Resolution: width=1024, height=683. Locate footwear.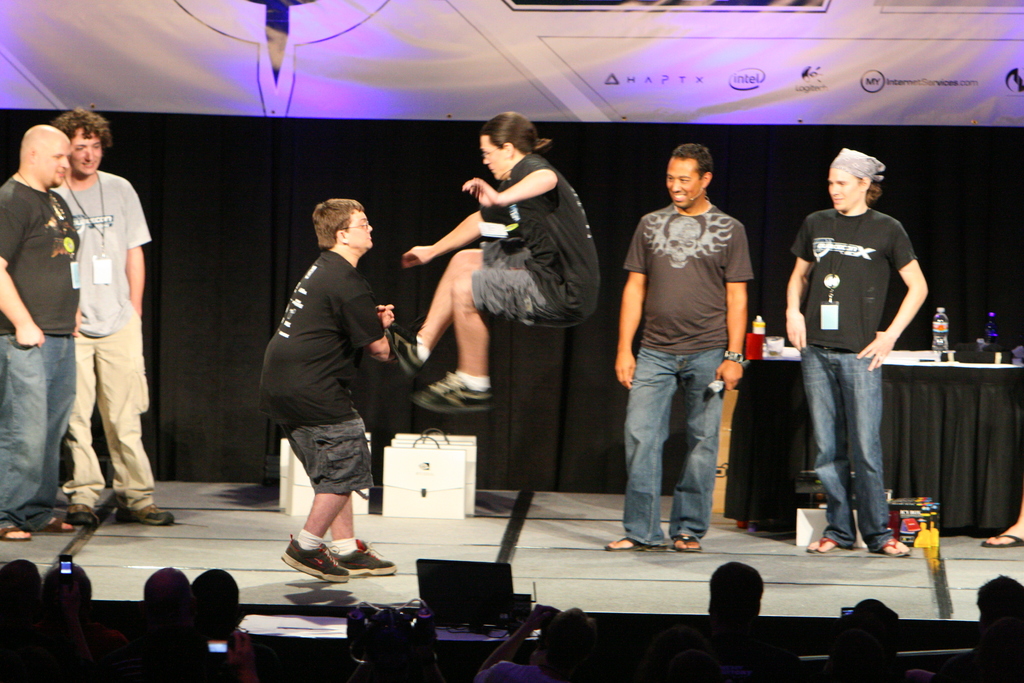
locate(875, 533, 910, 554).
